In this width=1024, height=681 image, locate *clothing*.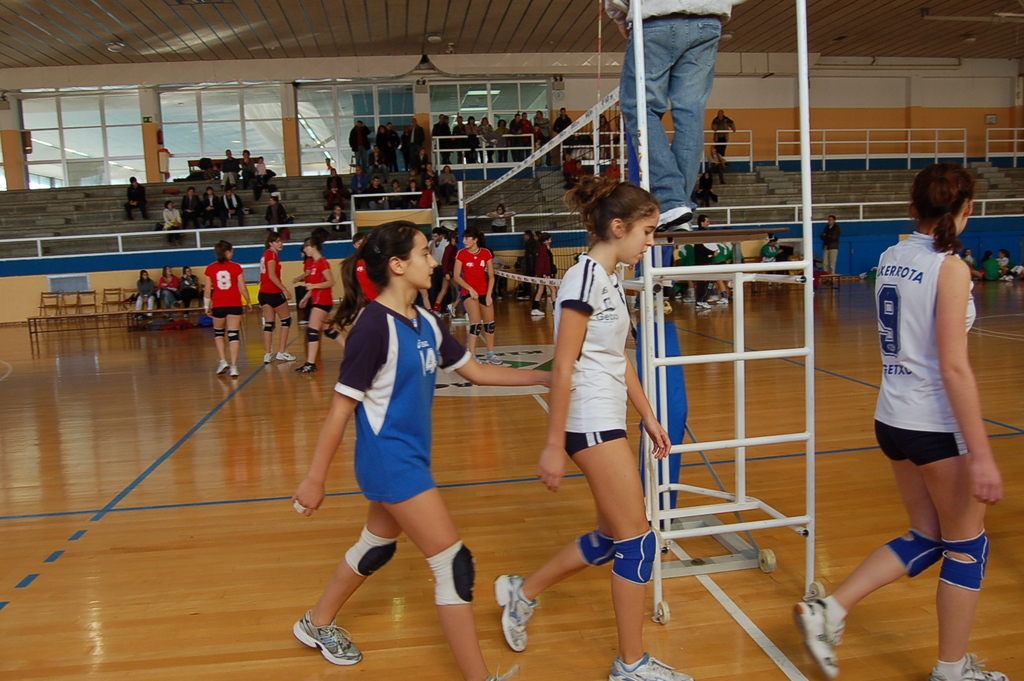
Bounding box: 328:176:342:186.
